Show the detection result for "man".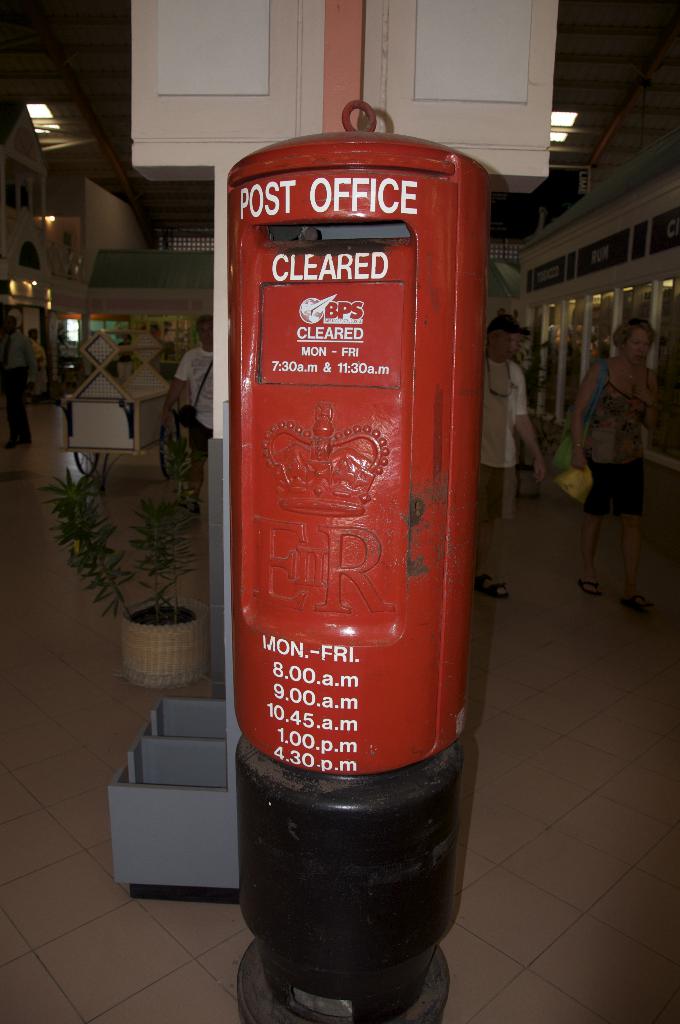
{"x1": 547, "y1": 291, "x2": 665, "y2": 646}.
